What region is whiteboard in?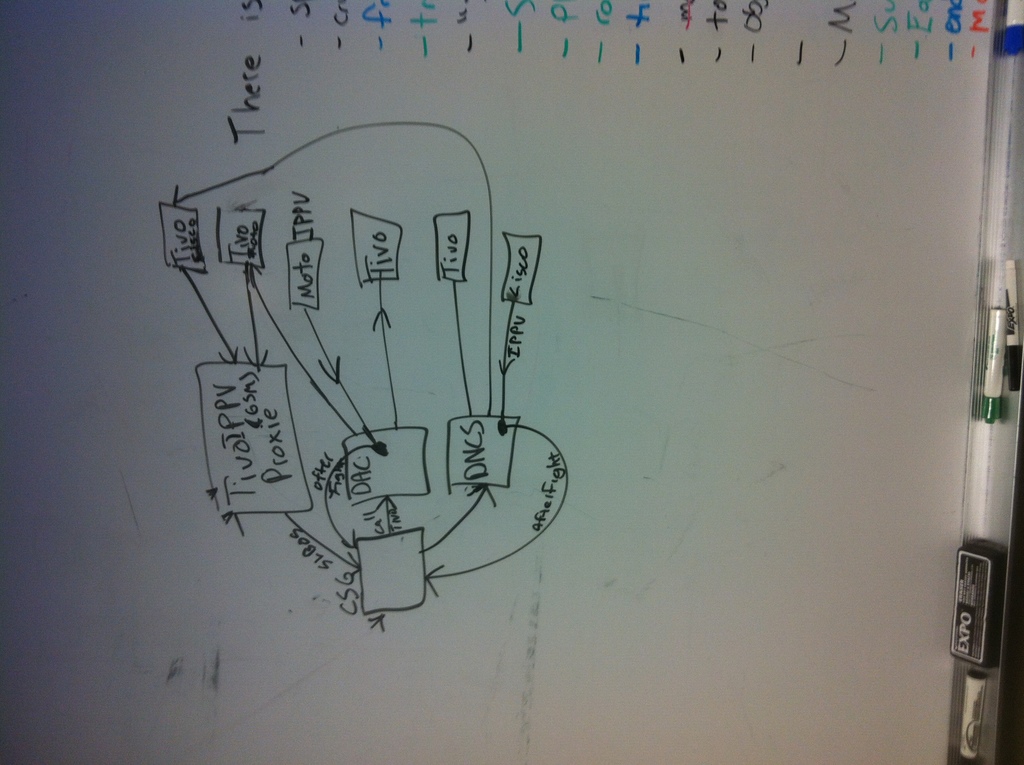
x1=0 y1=0 x2=1023 y2=764.
